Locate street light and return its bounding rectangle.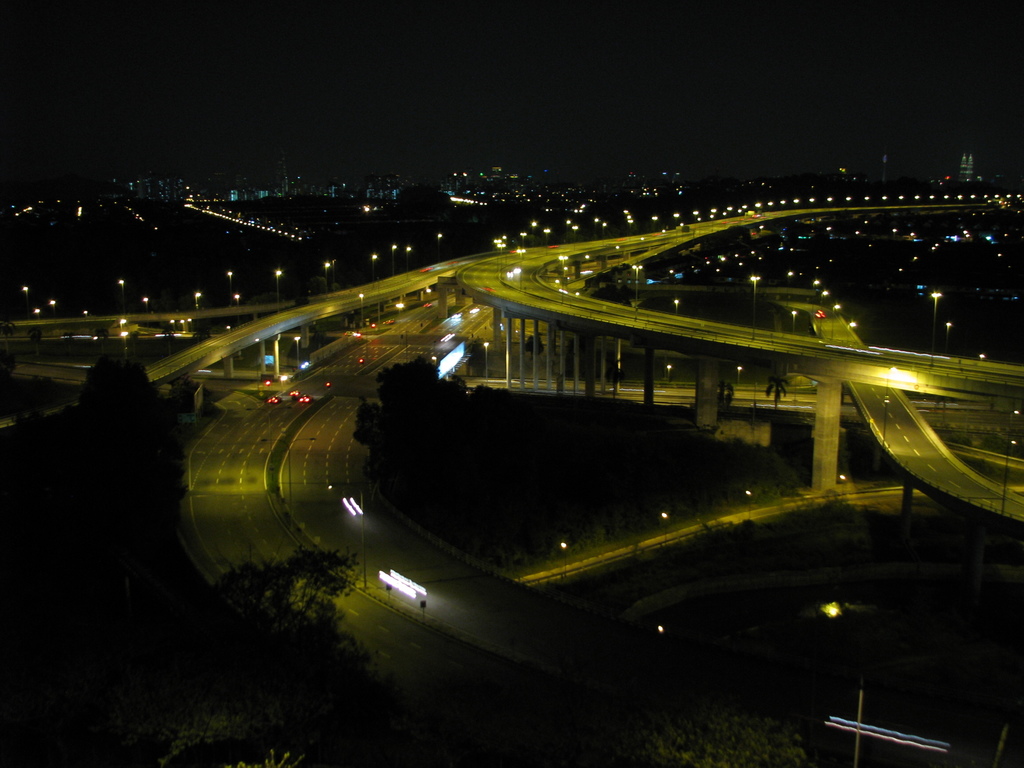
box=[116, 282, 124, 310].
